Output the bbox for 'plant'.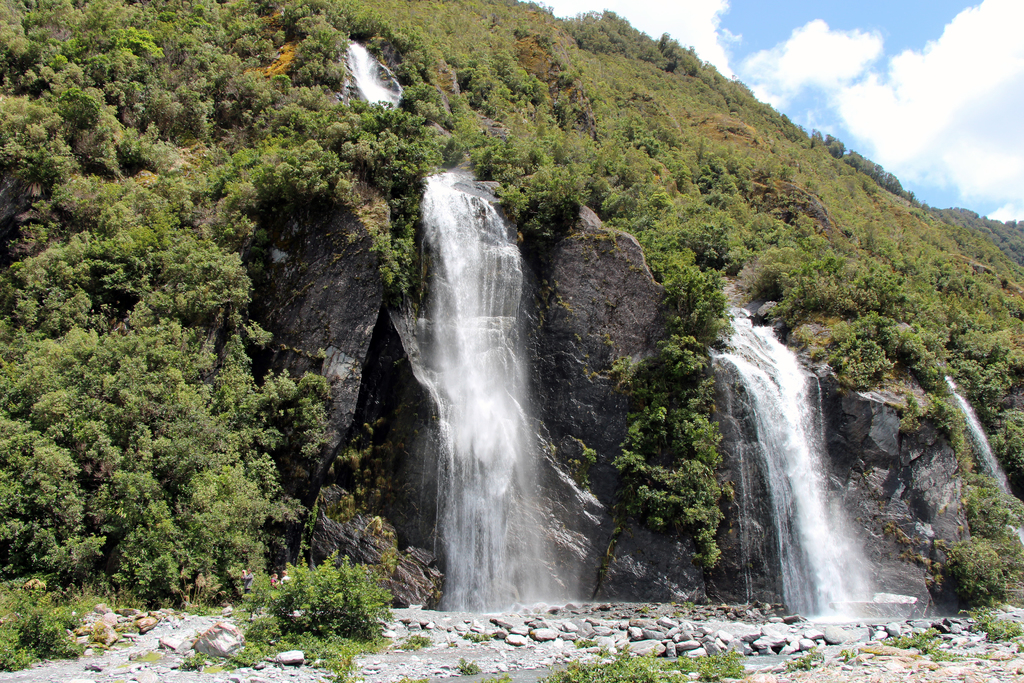
BBox(0, 577, 98, 677).
